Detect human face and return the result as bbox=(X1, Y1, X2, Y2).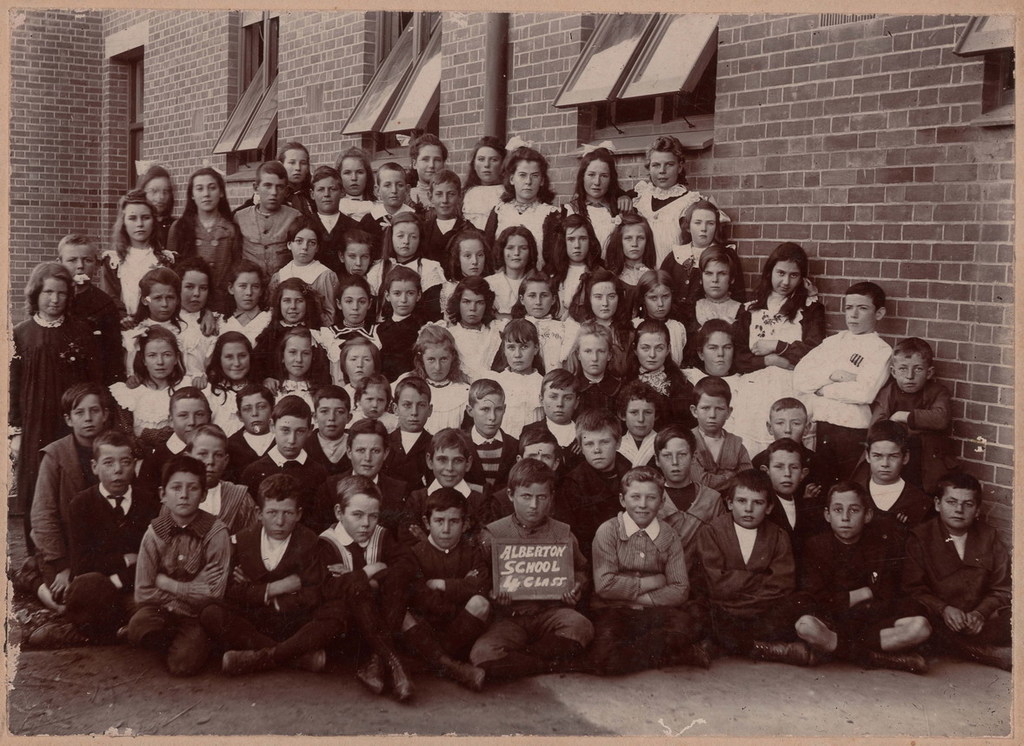
bbox=(516, 163, 544, 201).
